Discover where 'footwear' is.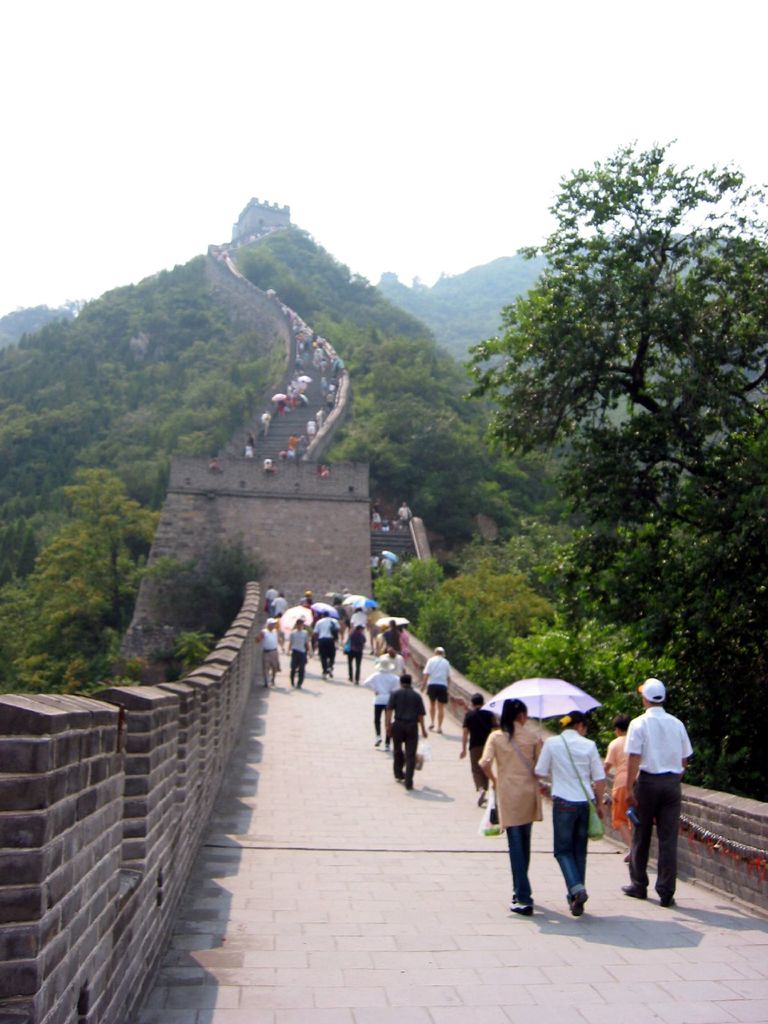
Discovered at locate(380, 744, 389, 750).
